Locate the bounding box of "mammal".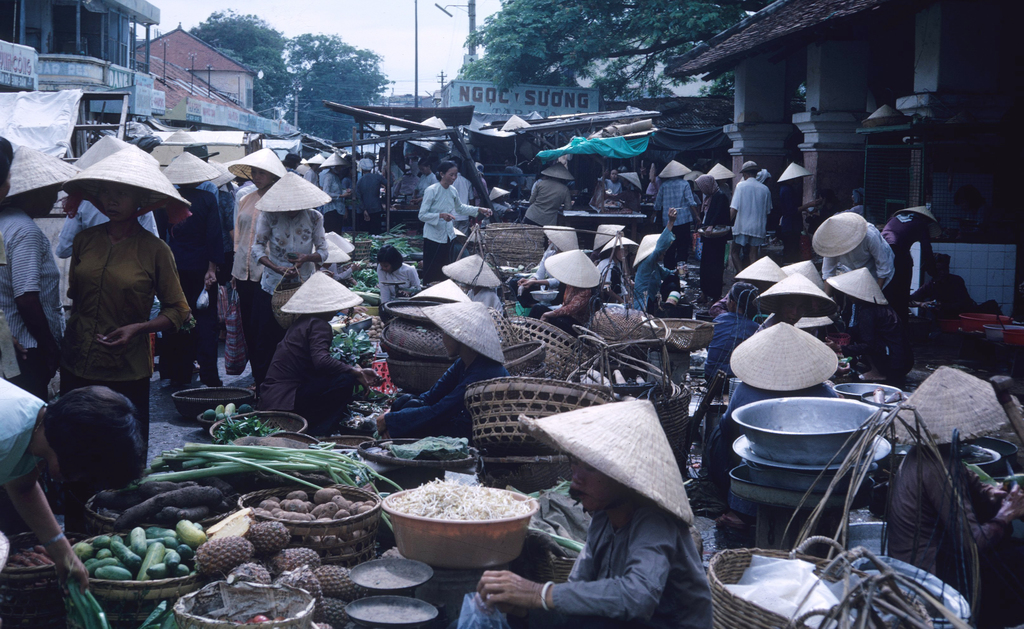
Bounding box: locate(882, 369, 1023, 628).
